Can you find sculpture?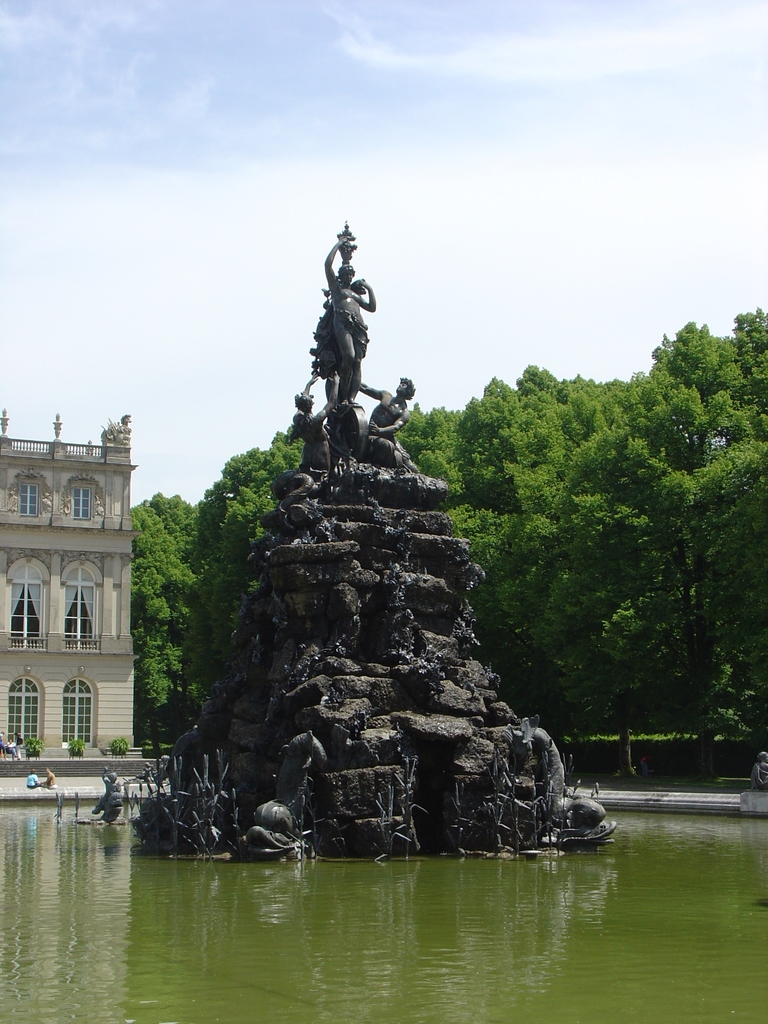
Yes, bounding box: <box>746,746,767,793</box>.
